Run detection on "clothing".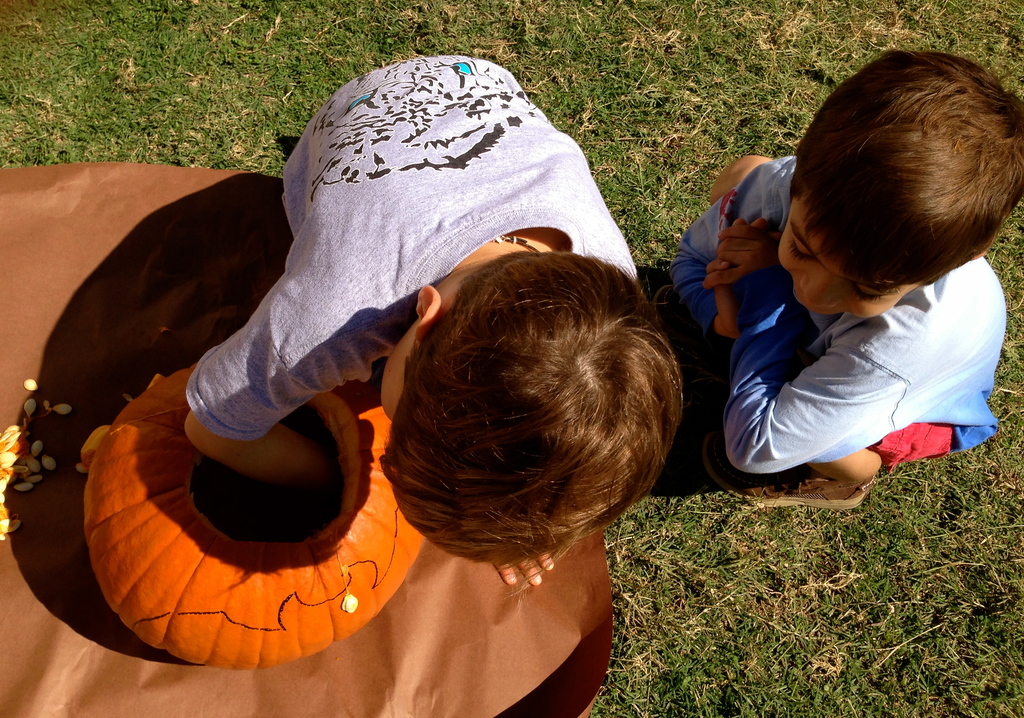
Result: (x1=705, y1=183, x2=1011, y2=494).
